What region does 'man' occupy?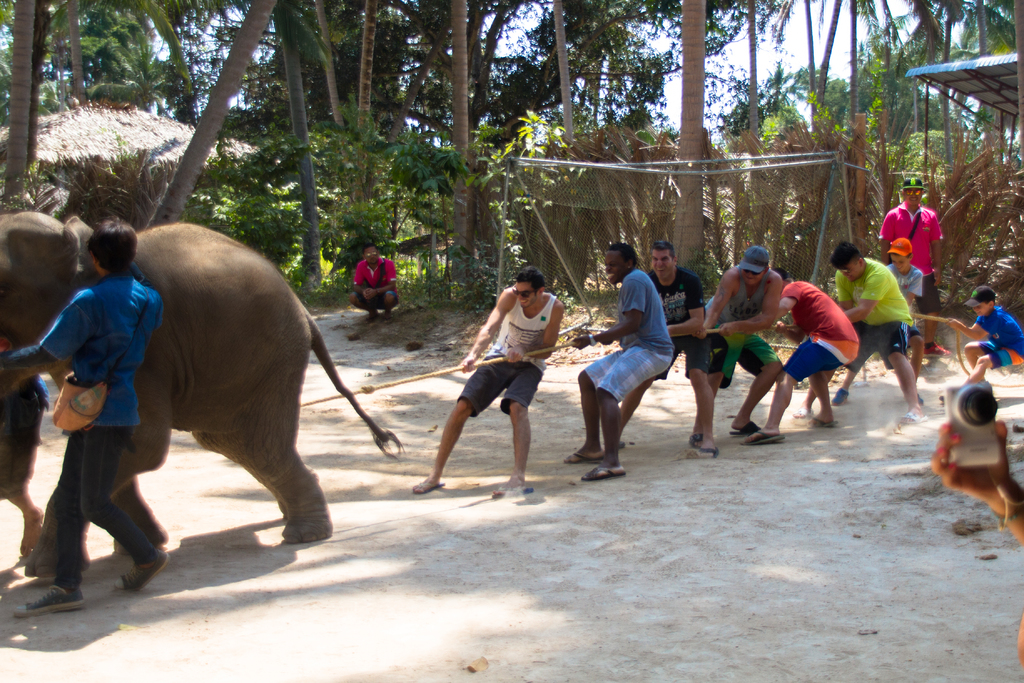
415, 268, 568, 498.
